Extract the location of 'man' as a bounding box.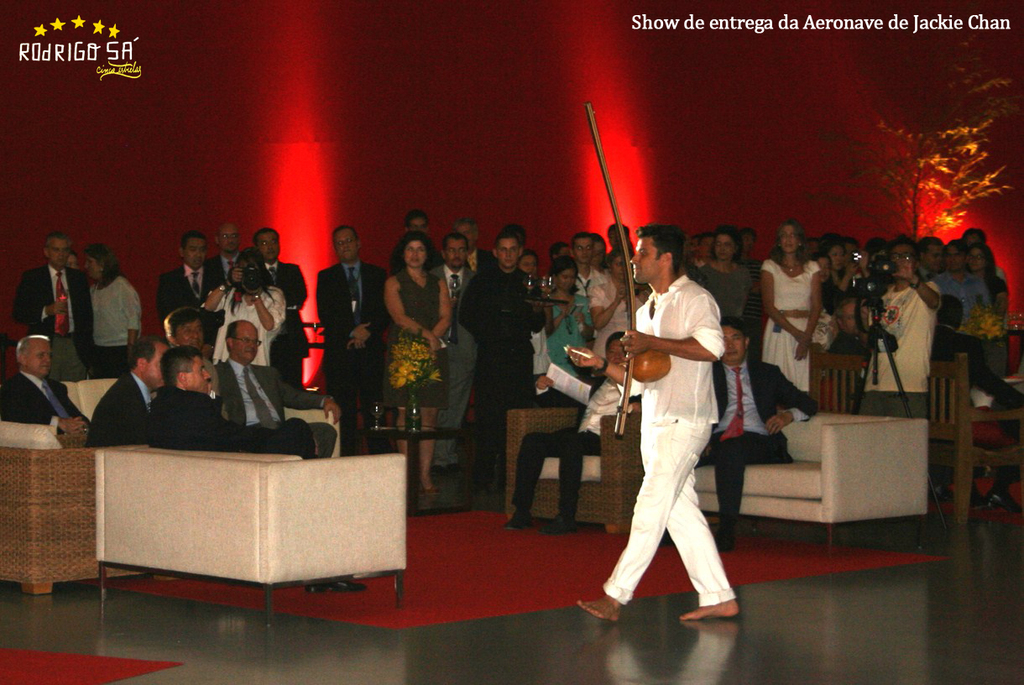
[433,229,478,464].
